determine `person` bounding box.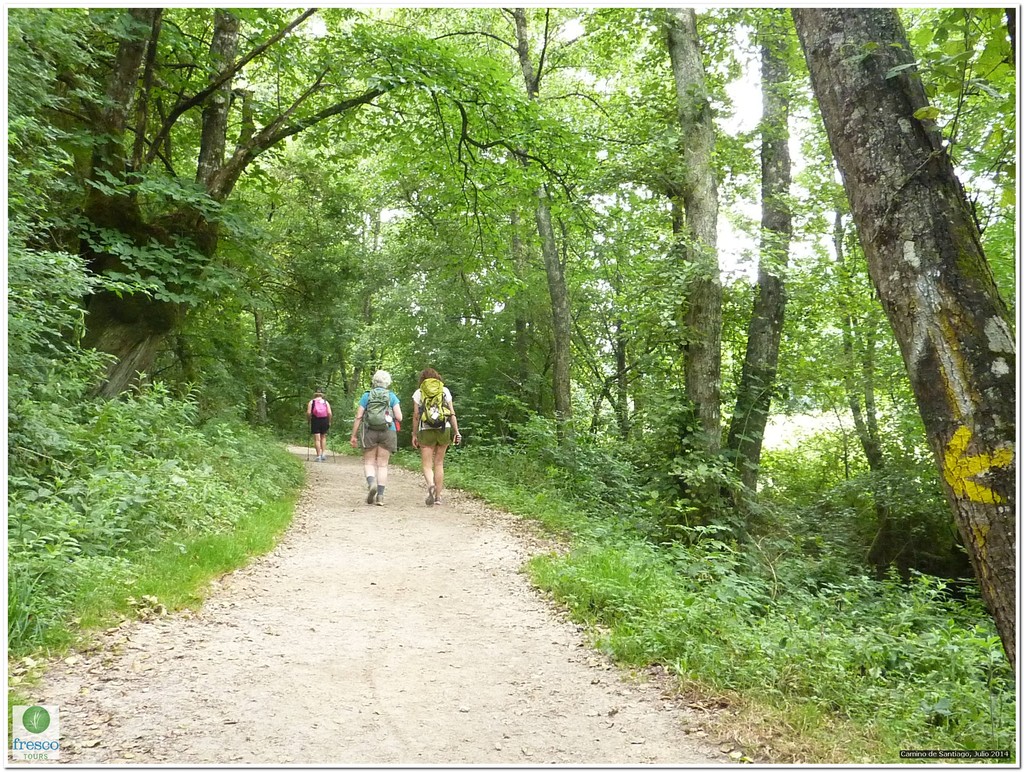
Determined: [left=349, top=365, right=401, bottom=506].
